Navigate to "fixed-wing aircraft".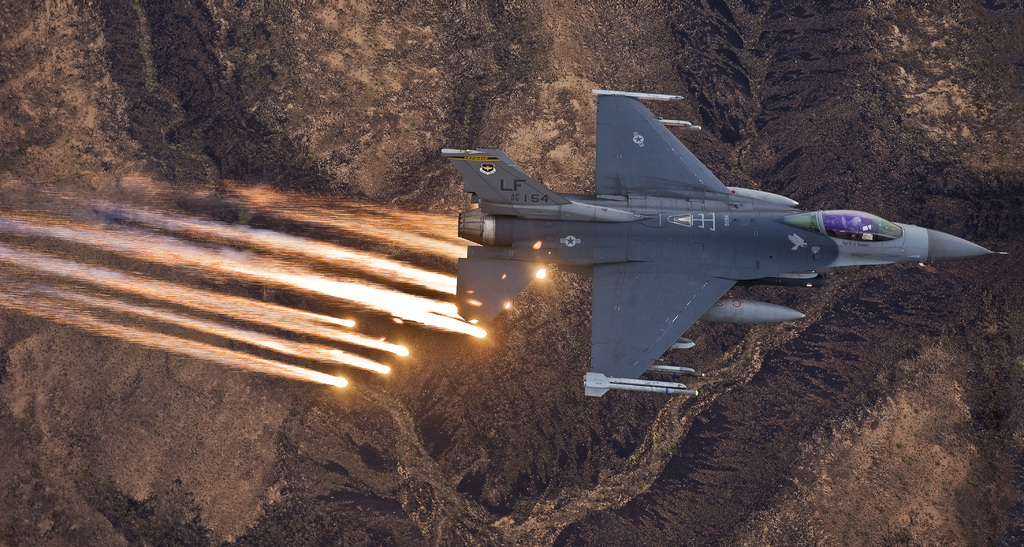
Navigation target: detection(438, 89, 1009, 400).
